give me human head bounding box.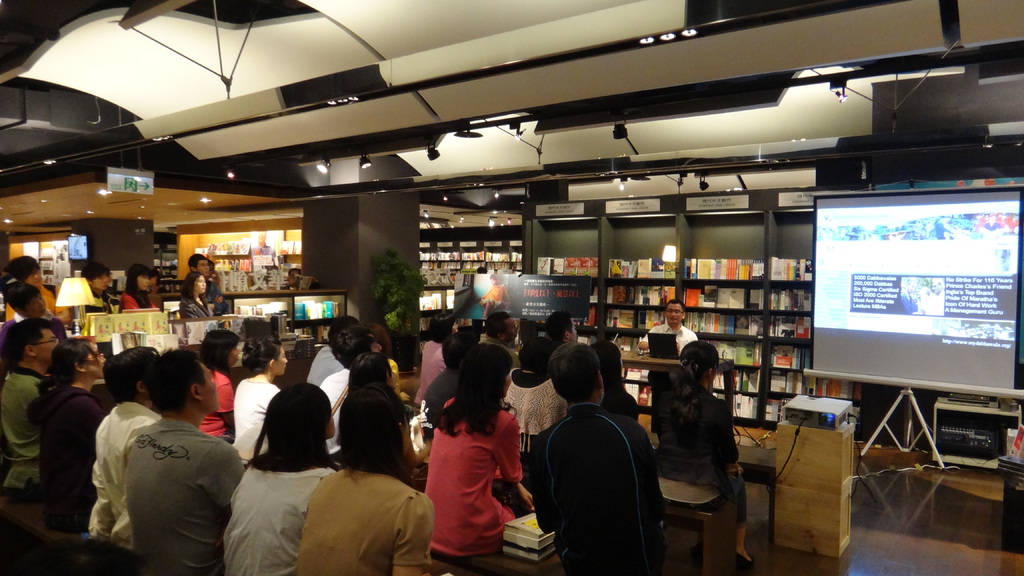
pyautogui.locateOnScreen(662, 298, 686, 327).
